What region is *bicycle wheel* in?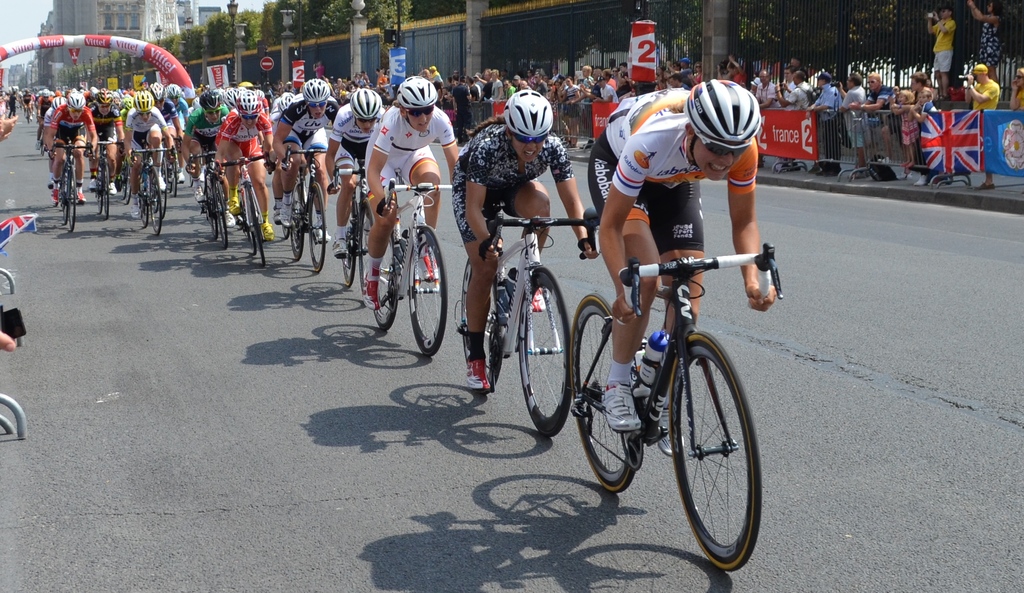
<region>371, 228, 396, 329</region>.
